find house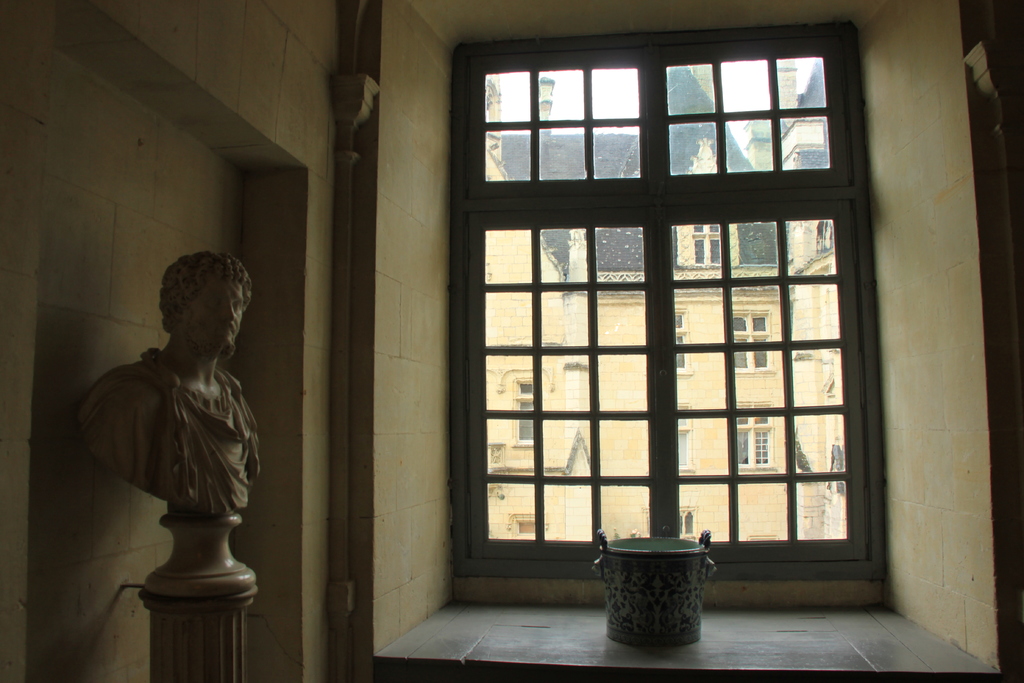
detection(0, 0, 1023, 682)
